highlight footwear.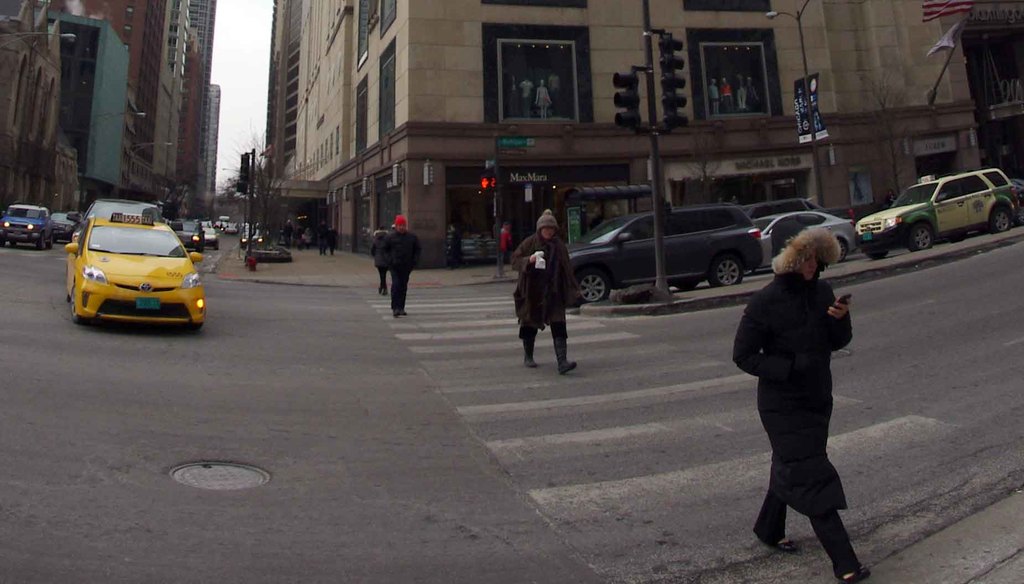
Highlighted region: <region>755, 531, 807, 557</region>.
